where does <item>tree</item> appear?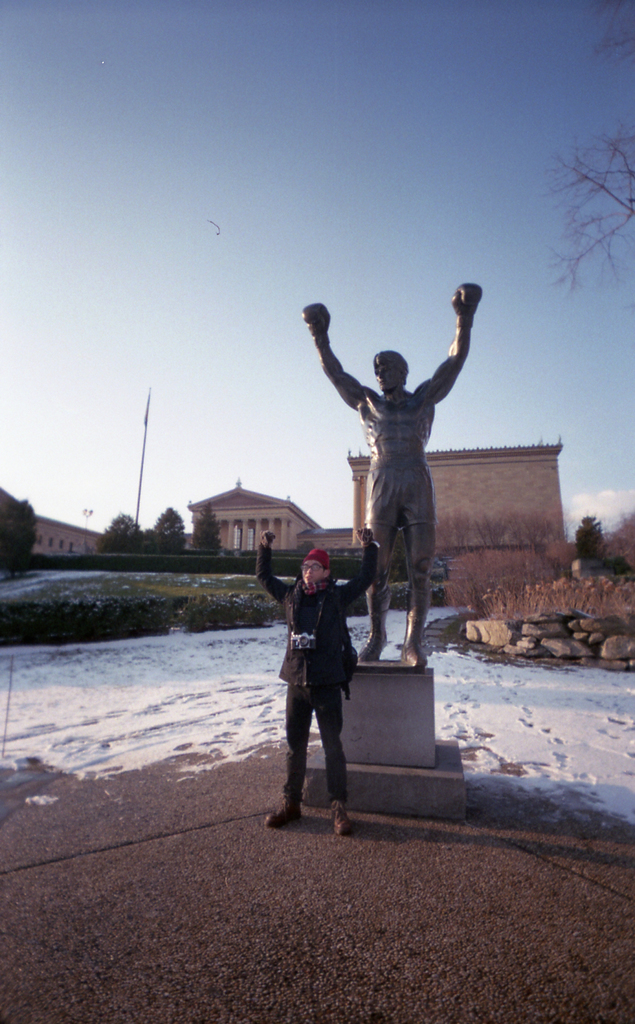
Appears at region(548, 130, 634, 298).
